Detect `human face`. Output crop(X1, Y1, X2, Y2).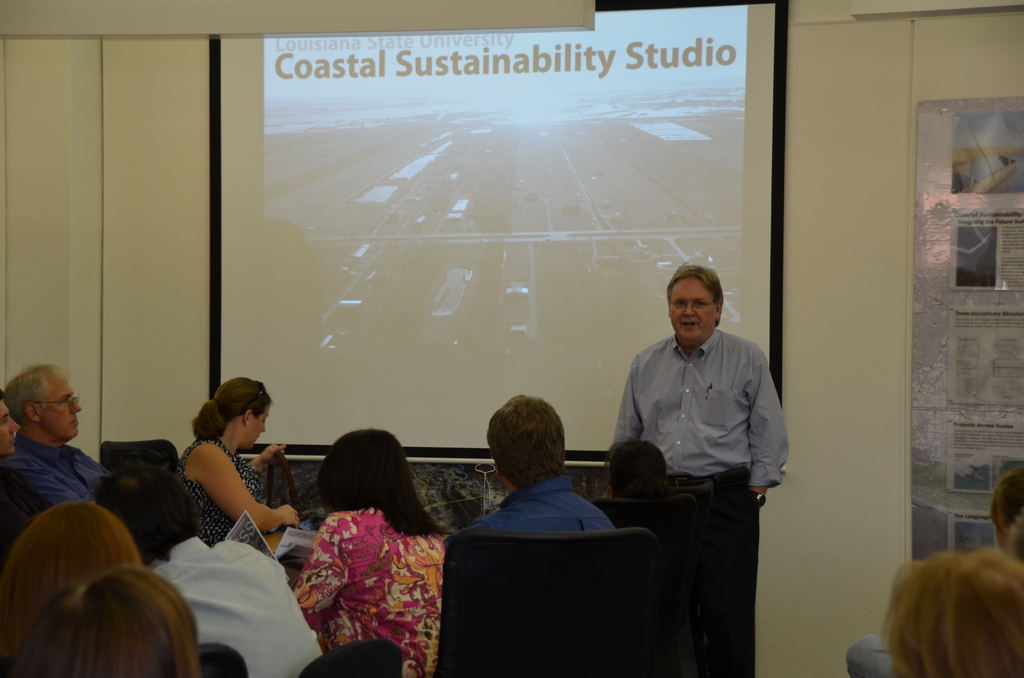
crop(0, 398, 22, 462).
